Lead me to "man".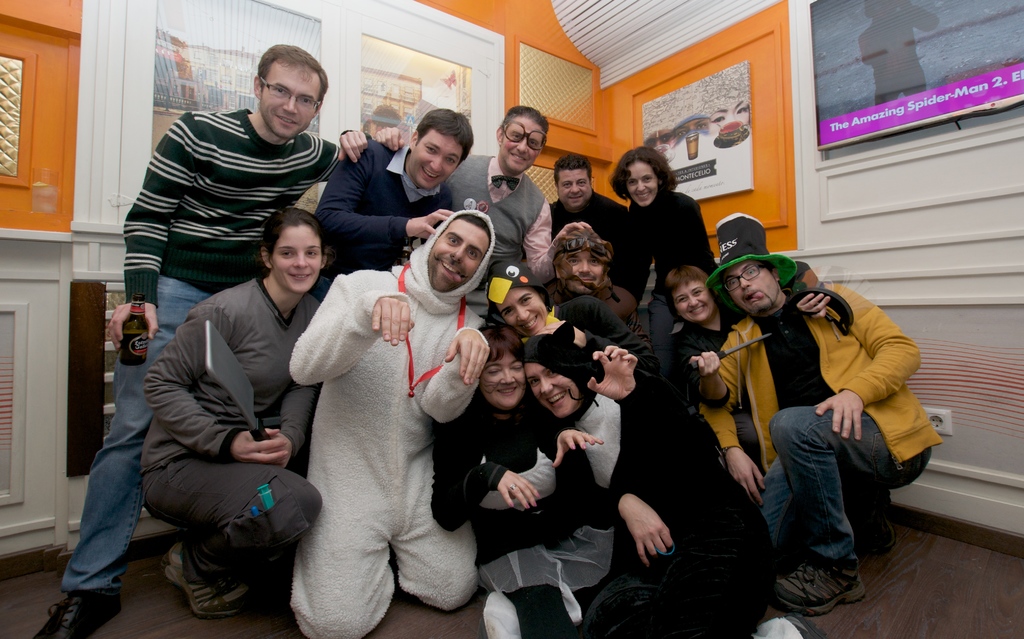
Lead to left=30, top=46, right=369, bottom=638.
